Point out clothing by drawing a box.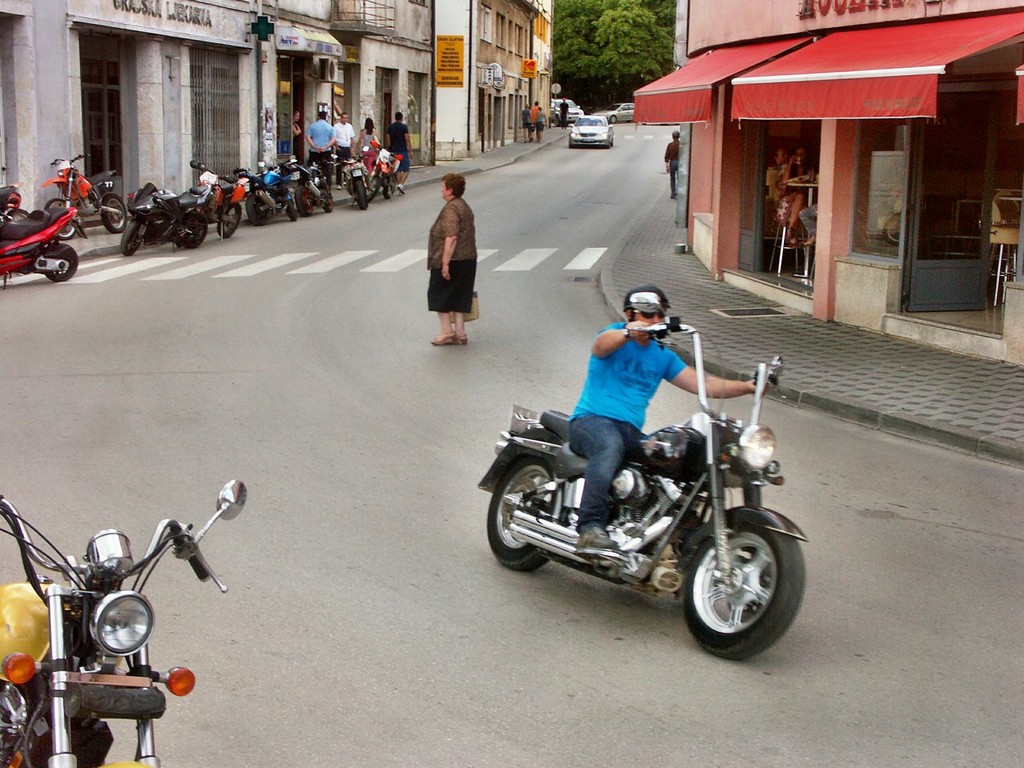
l=358, t=122, r=380, b=177.
